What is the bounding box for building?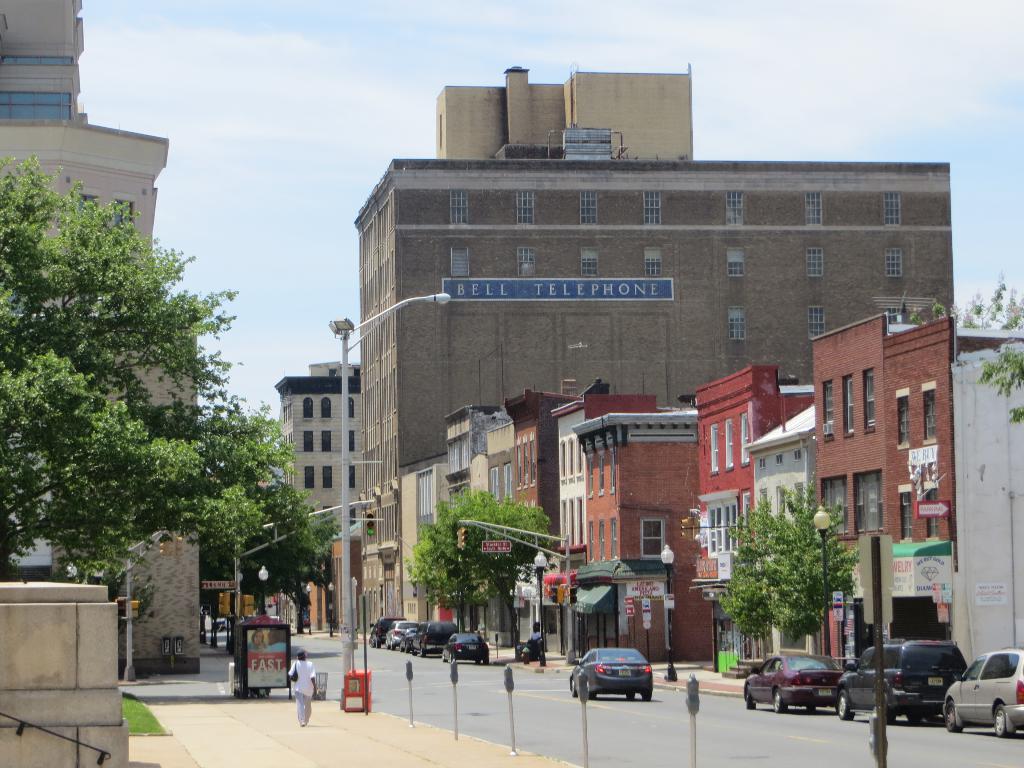
{"left": 259, "top": 358, "right": 358, "bottom": 538}.
